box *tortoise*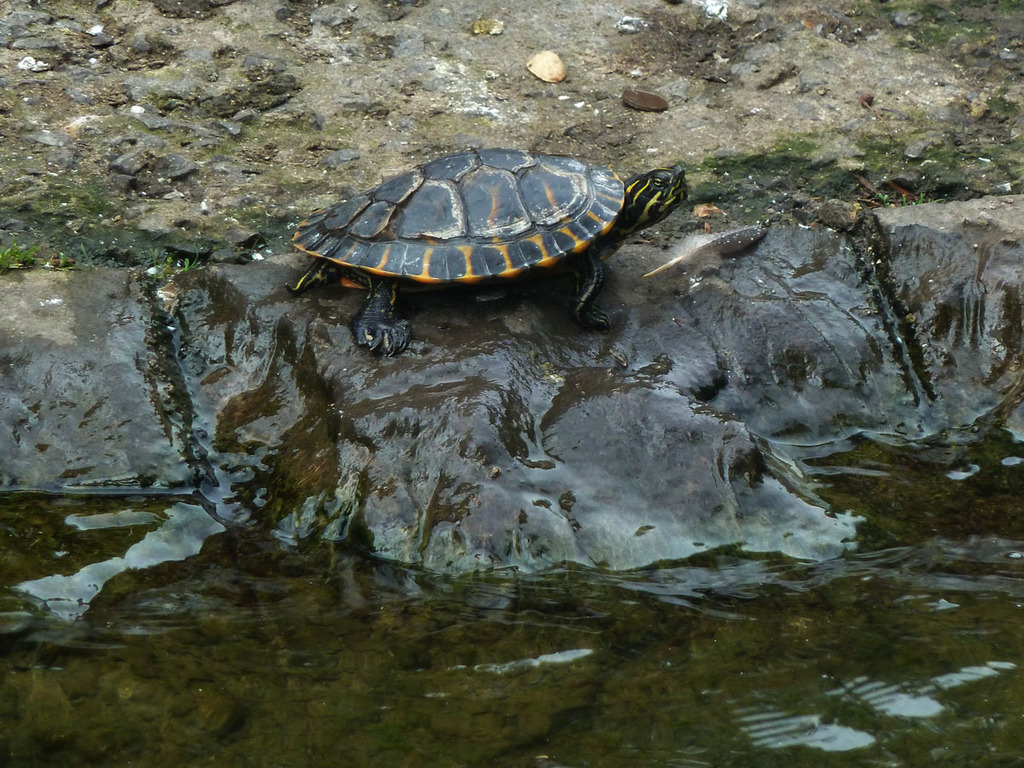
(left=284, top=150, right=688, bottom=363)
